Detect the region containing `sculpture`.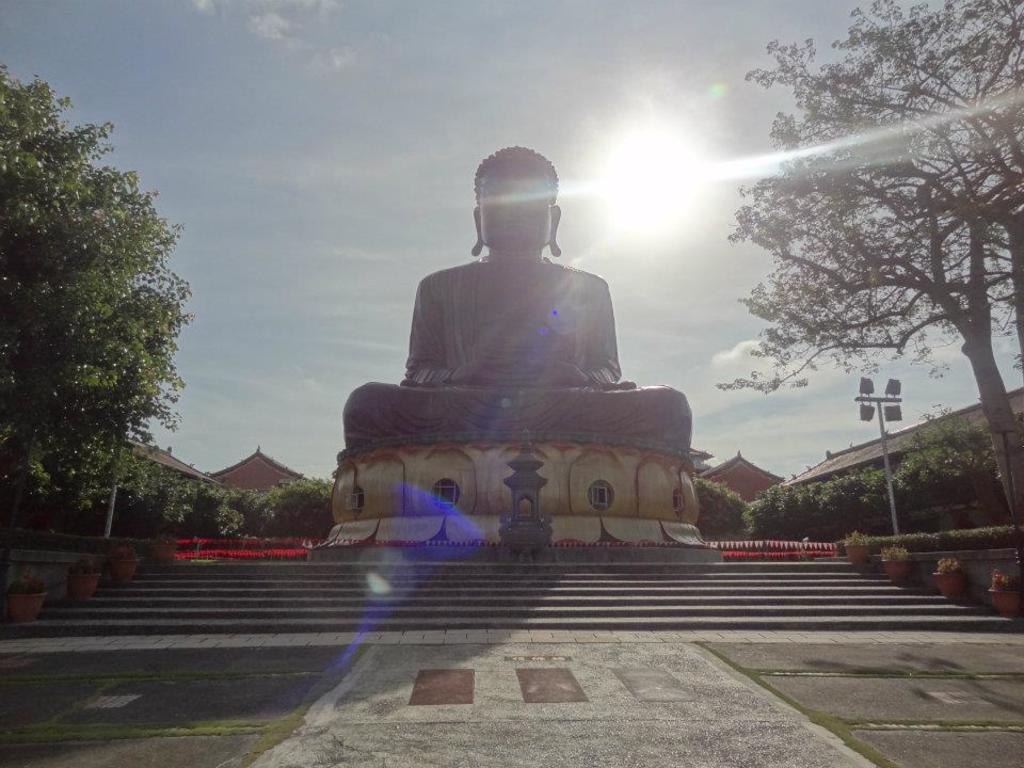
498:431:550:560.
